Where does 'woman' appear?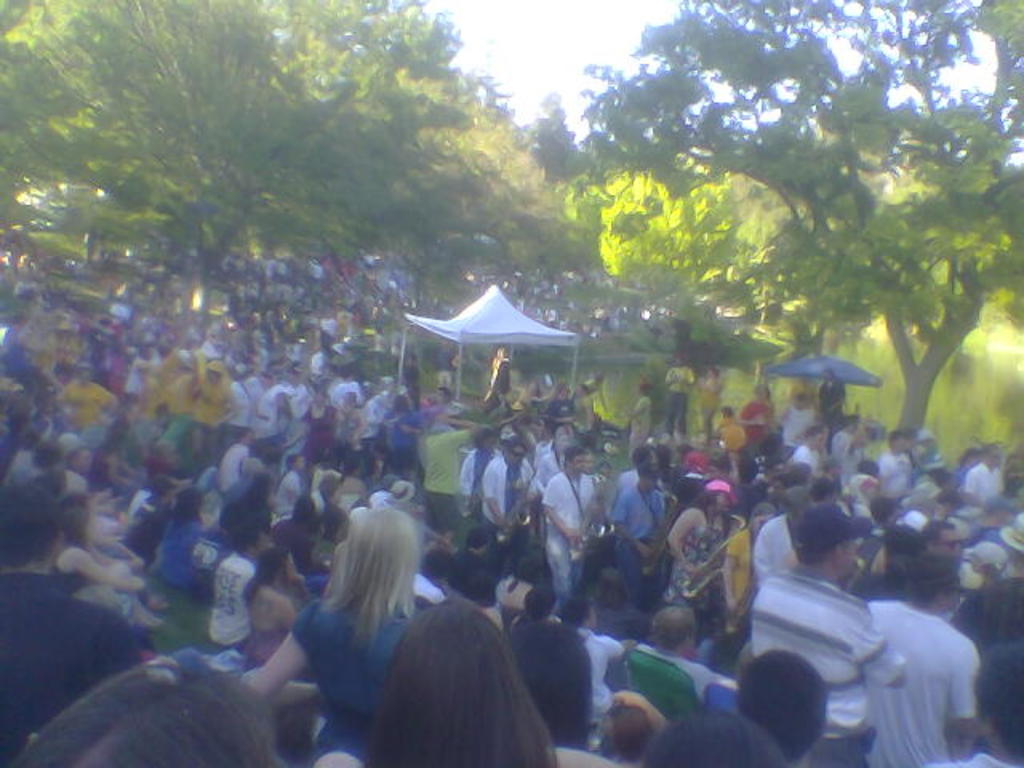
Appears at bbox(256, 506, 496, 755).
